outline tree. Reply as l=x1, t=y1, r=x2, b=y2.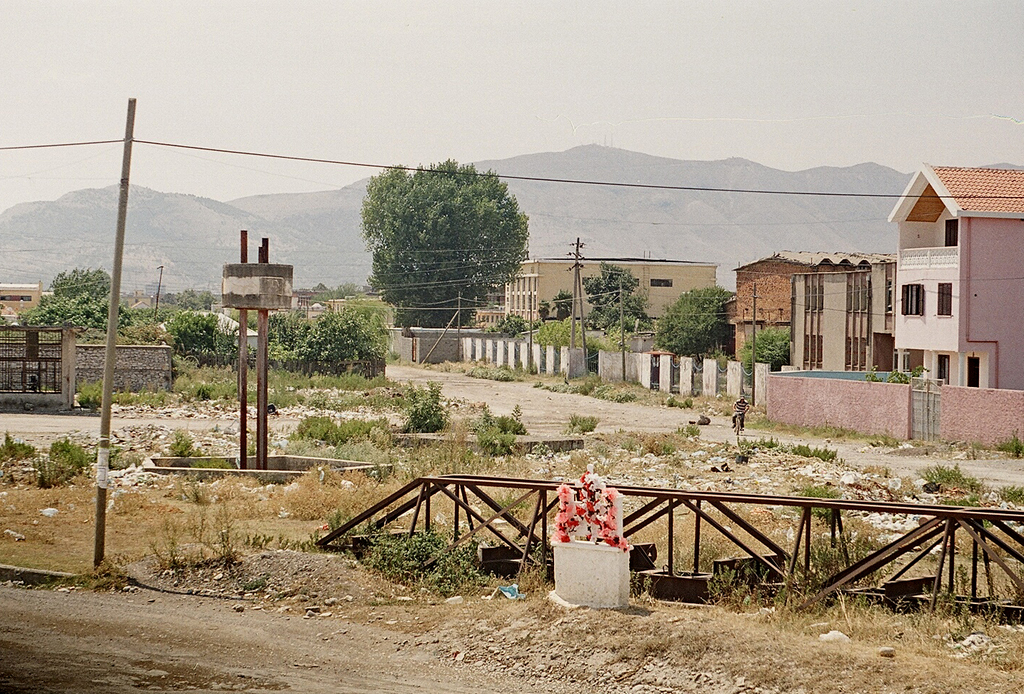
l=261, t=305, r=386, b=376.
